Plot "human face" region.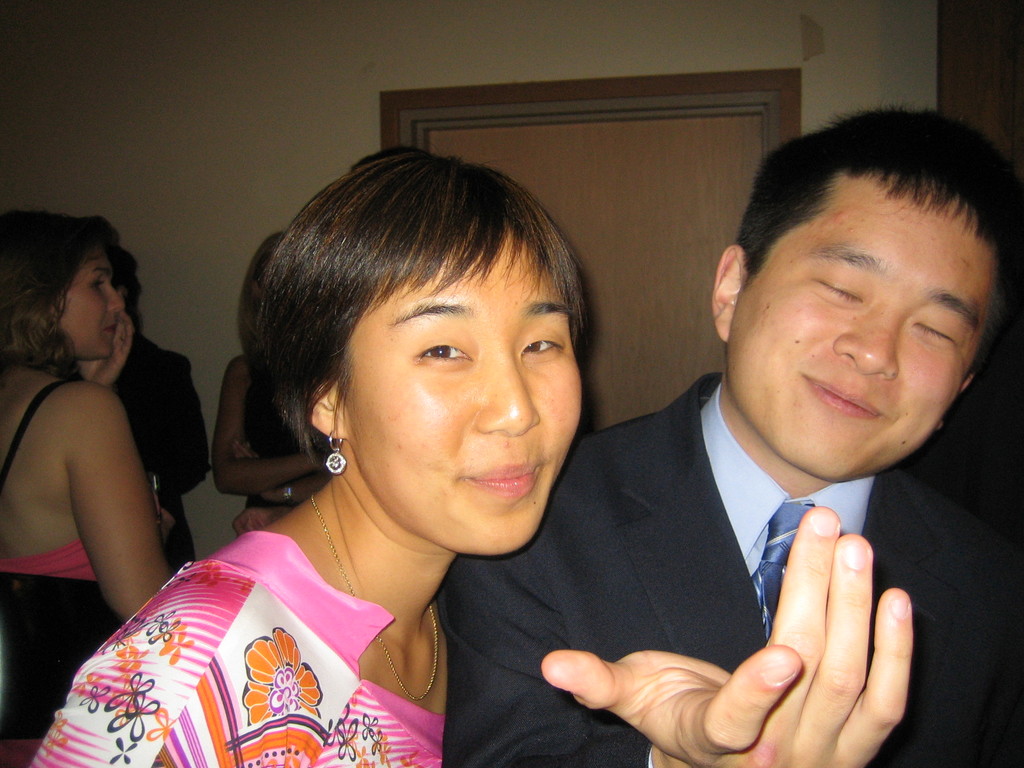
Plotted at [60, 240, 126, 359].
